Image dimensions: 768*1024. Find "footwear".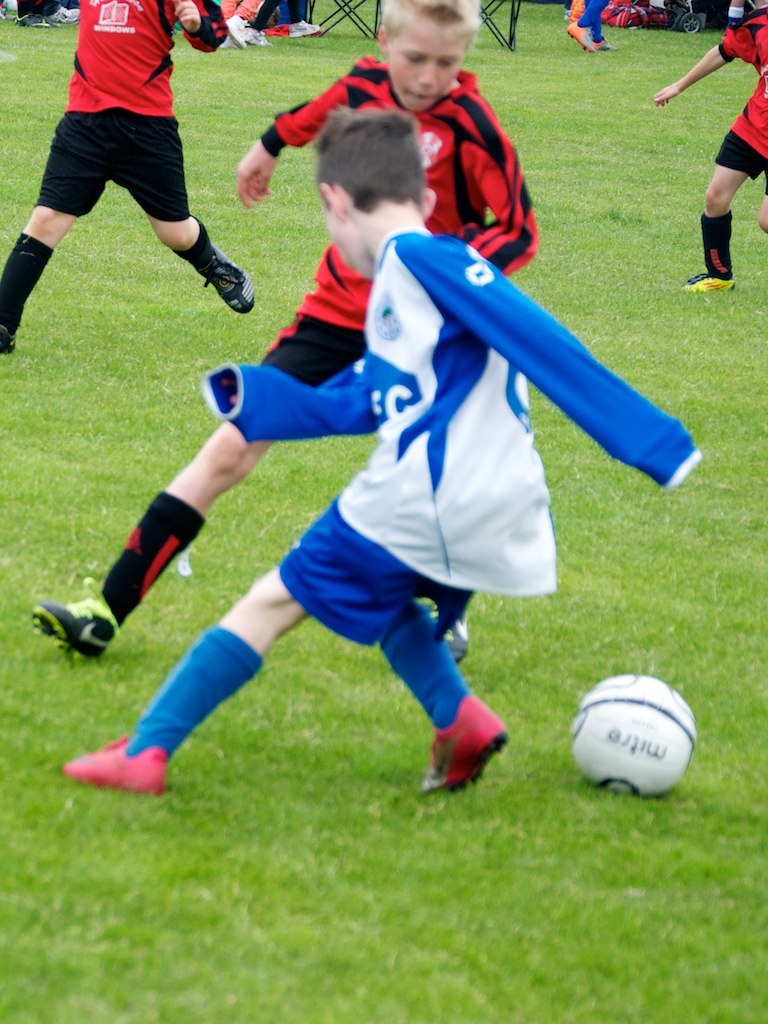
[x1=591, y1=37, x2=618, y2=51].
